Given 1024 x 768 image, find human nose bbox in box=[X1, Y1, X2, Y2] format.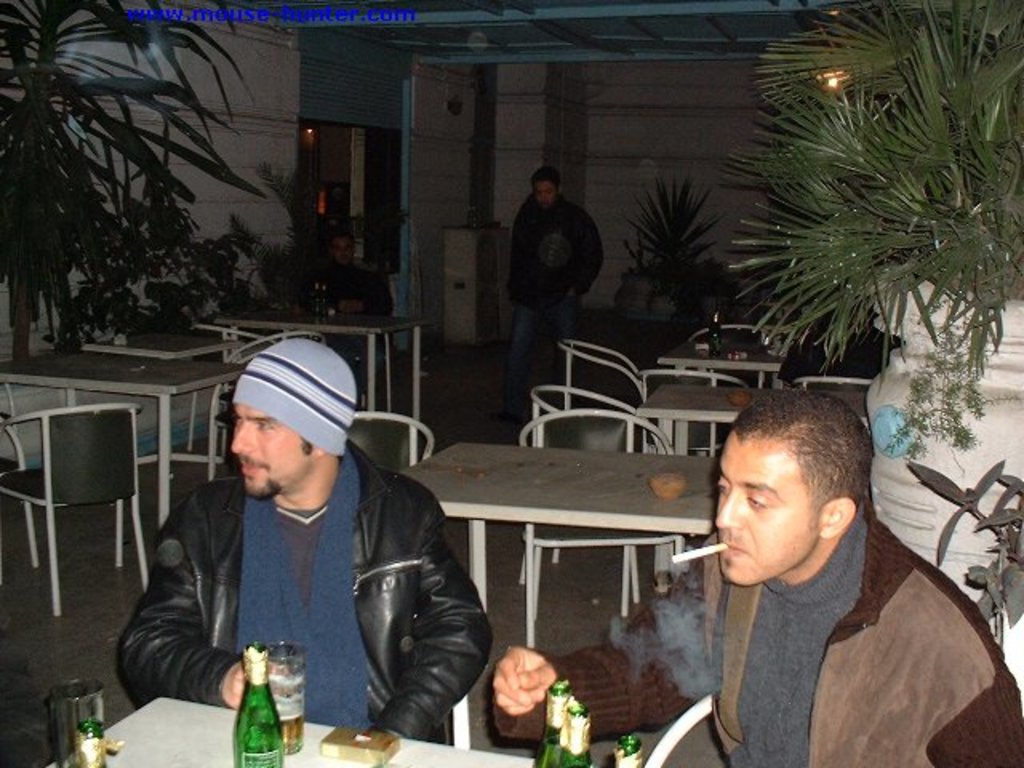
box=[541, 194, 552, 203].
